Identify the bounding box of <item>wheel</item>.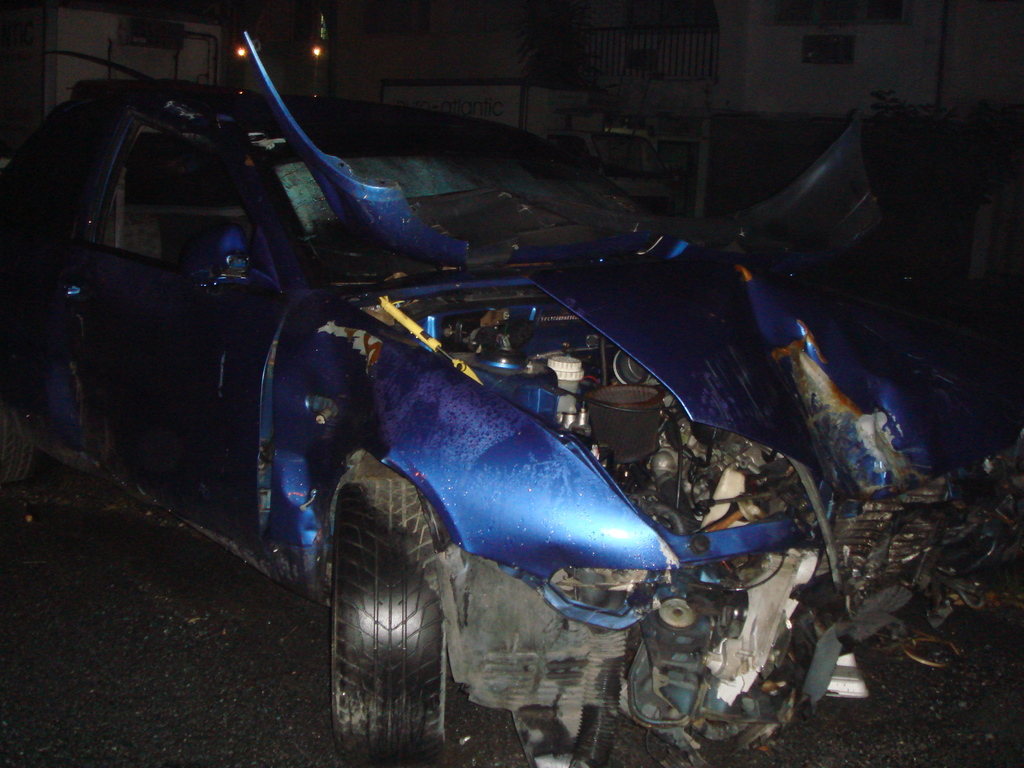
{"x1": 326, "y1": 470, "x2": 454, "y2": 743}.
